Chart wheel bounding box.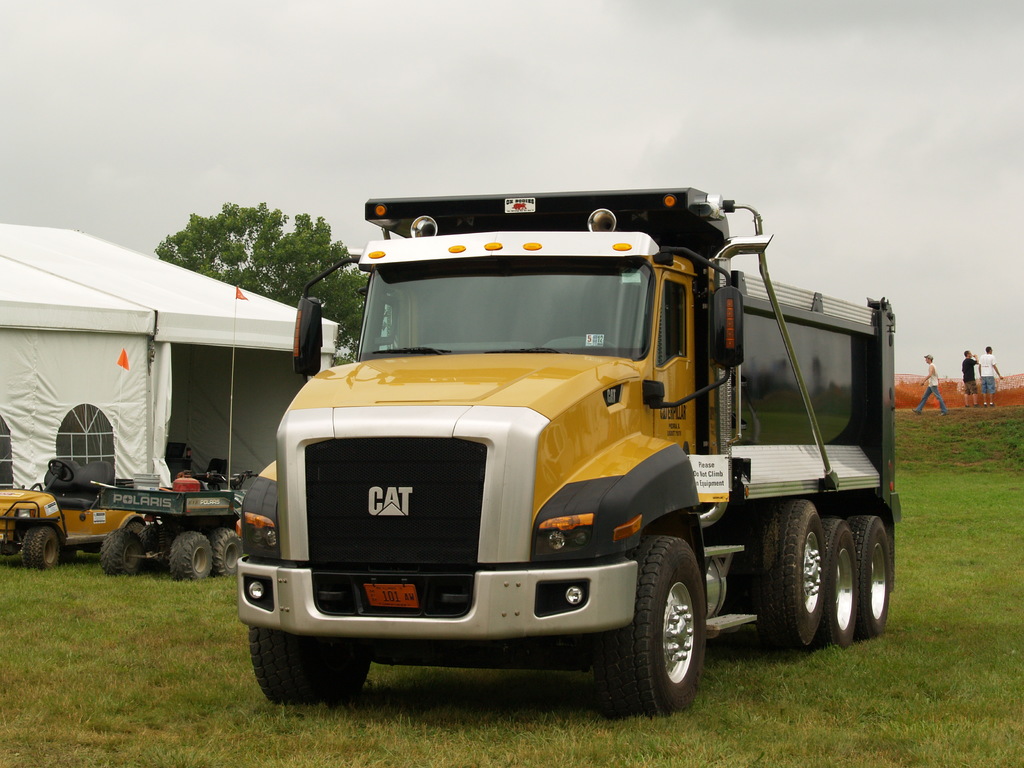
Charted: BBox(844, 511, 897, 641).
